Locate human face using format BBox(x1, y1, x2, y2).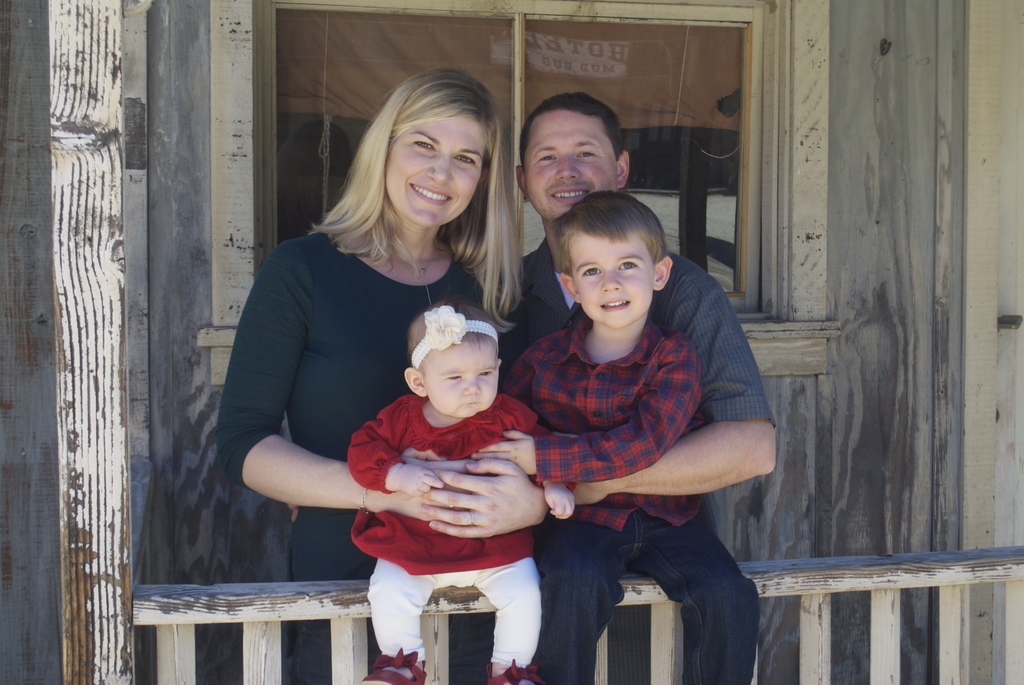
BBox(424, 343, 497, 421).
